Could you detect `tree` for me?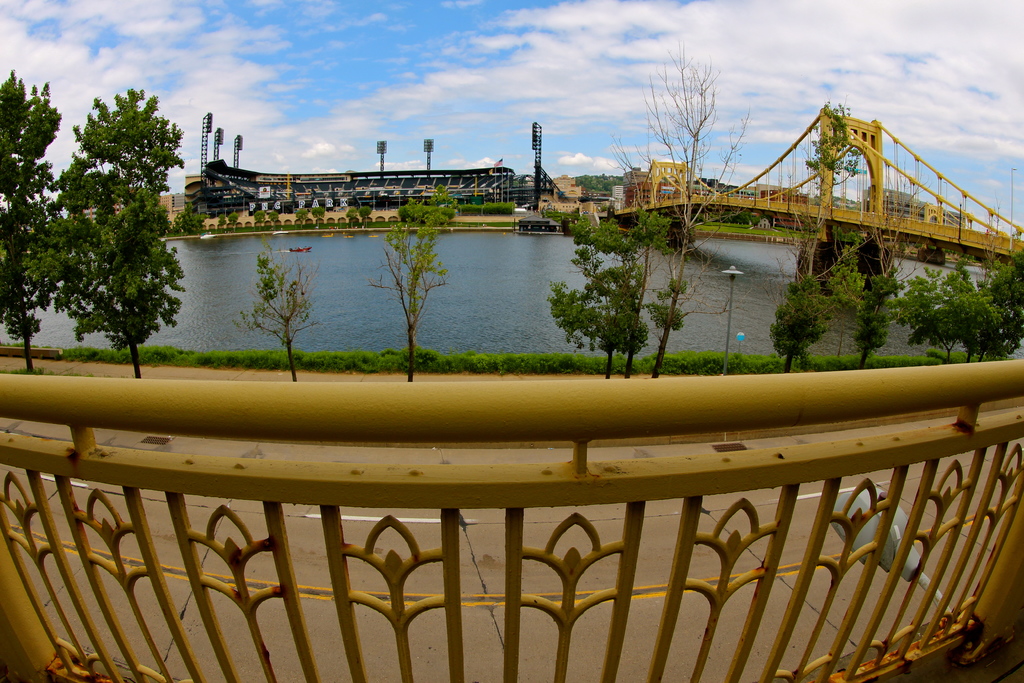
Detection result: {"x1": 345, "y1": 207, "x2": 355, "y2": 228}.
